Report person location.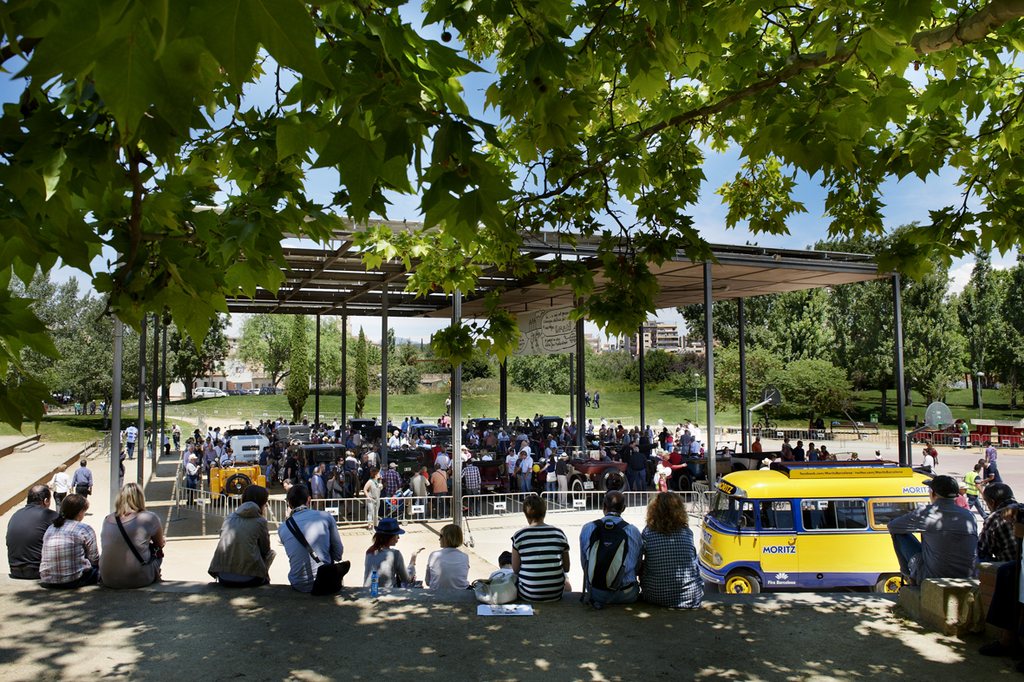
Report: (492, 550, 514, 579).
